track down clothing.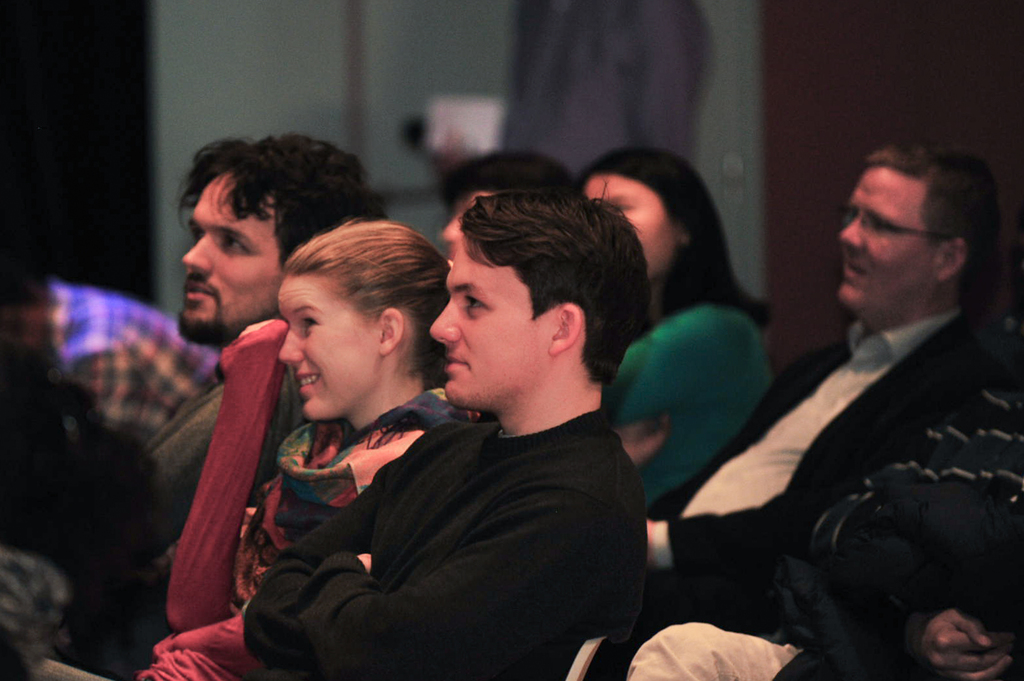
Tracked to bbox=(608, 303, 776, 498).
